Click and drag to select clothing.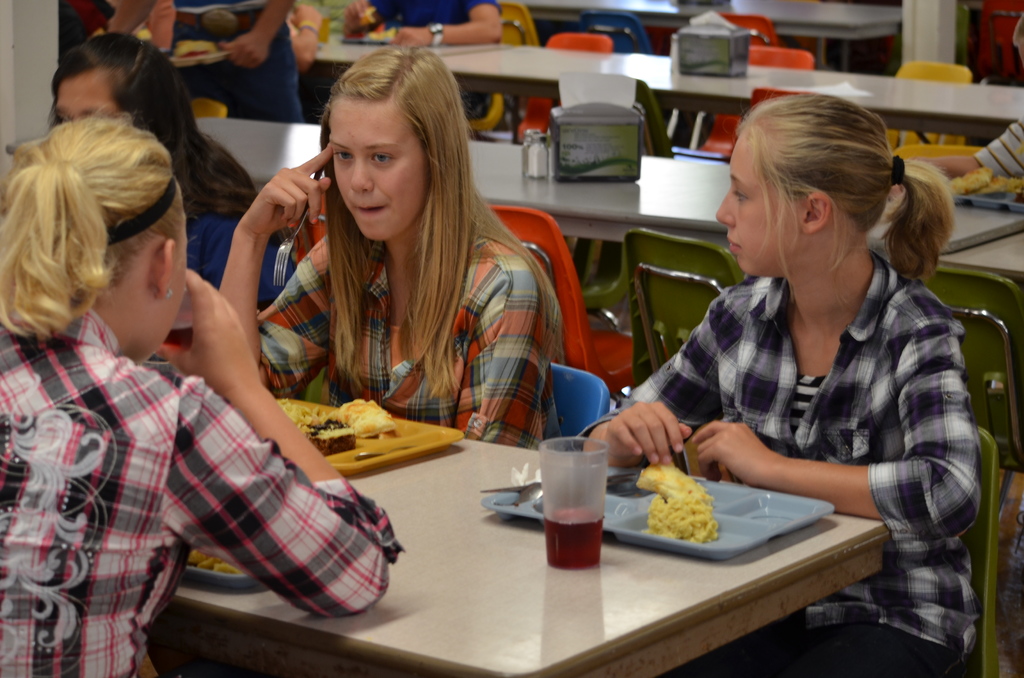
Selection: crop(186, 202, 292, 311).
